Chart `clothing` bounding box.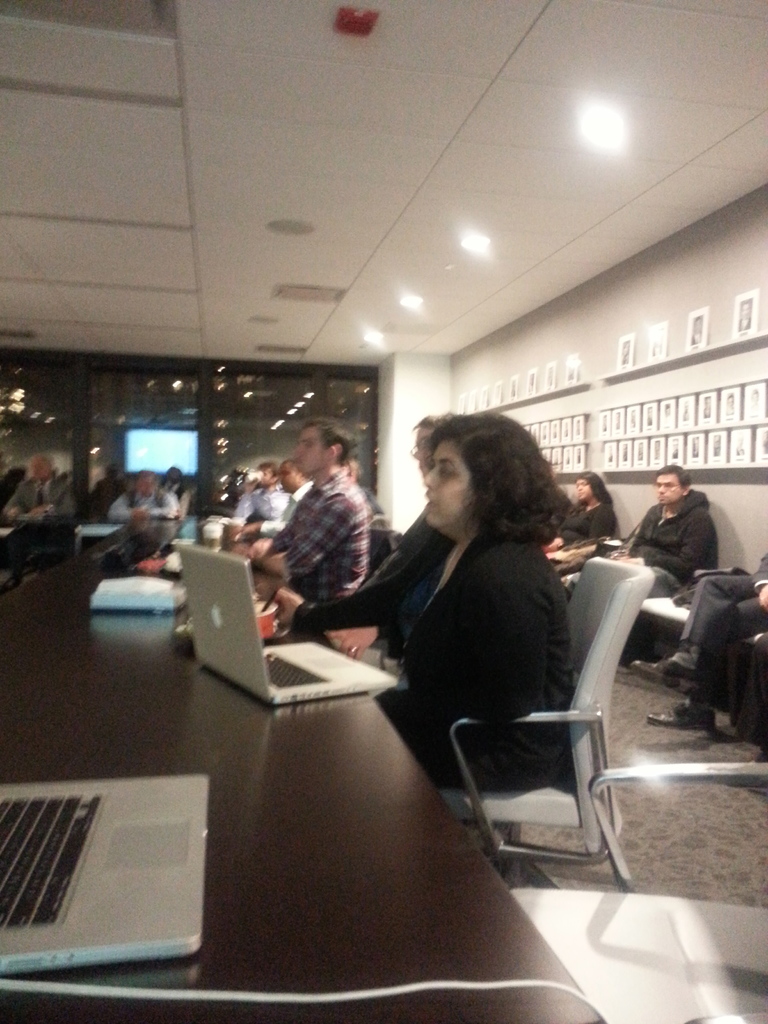
Charted: {"x1": 627, "y1": 484, "x2": 721, "y2": 598}.
